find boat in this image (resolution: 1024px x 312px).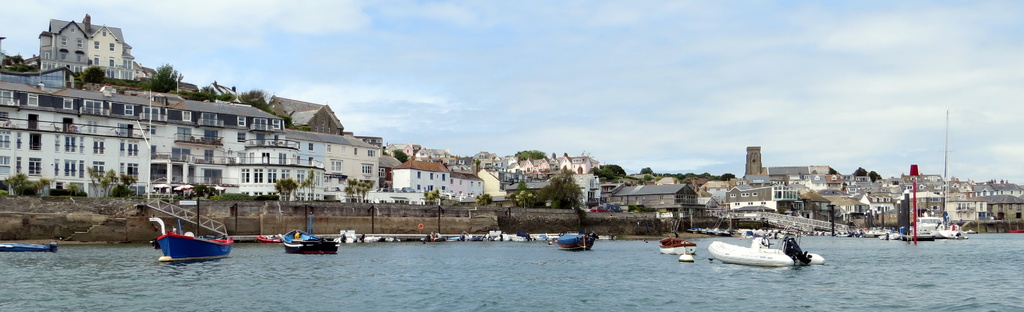
[x1=555, y1=232, x2=601, y2=248].
